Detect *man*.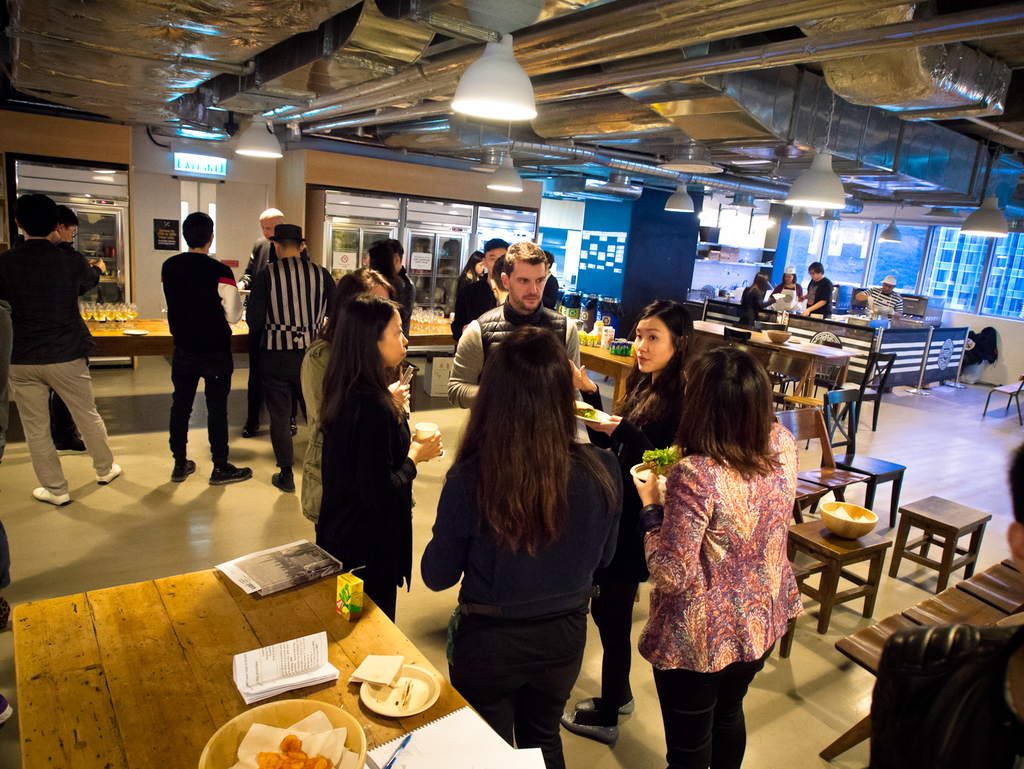
Detected at [159,211,256,489].
